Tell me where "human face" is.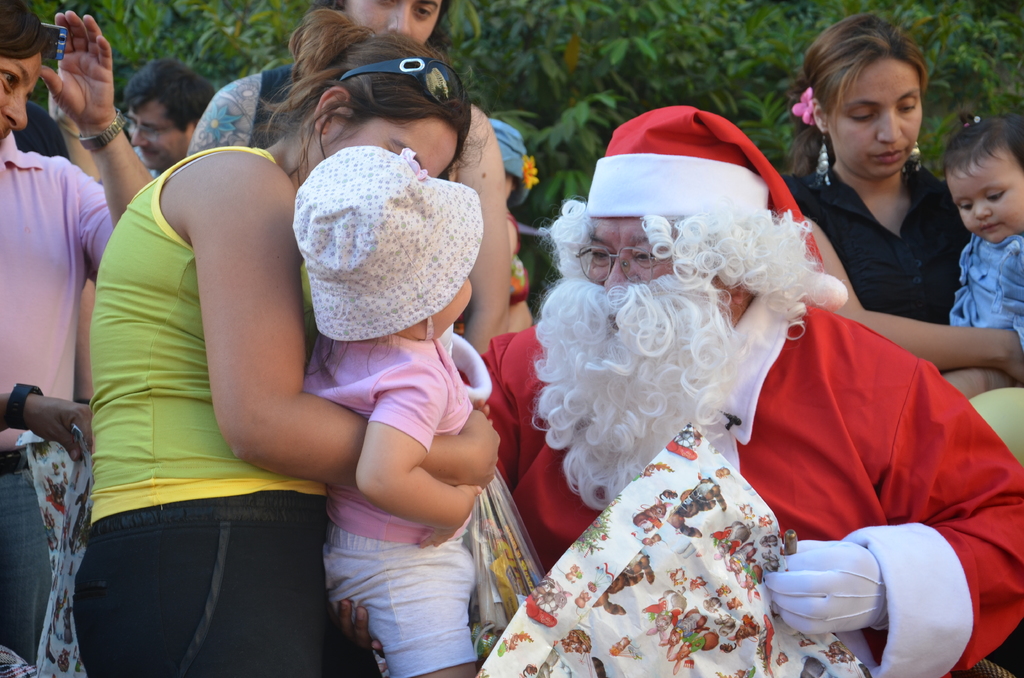
"human face" is at 0, 52, 40, 146.
